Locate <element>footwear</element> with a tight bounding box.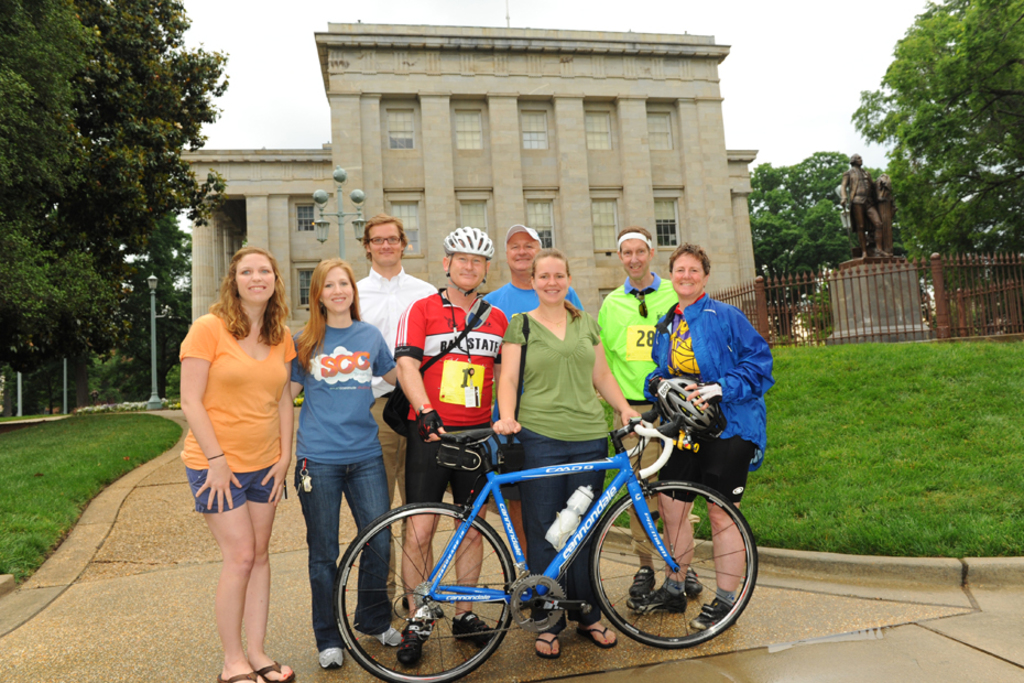
locate(215, 671, 265, 682).
